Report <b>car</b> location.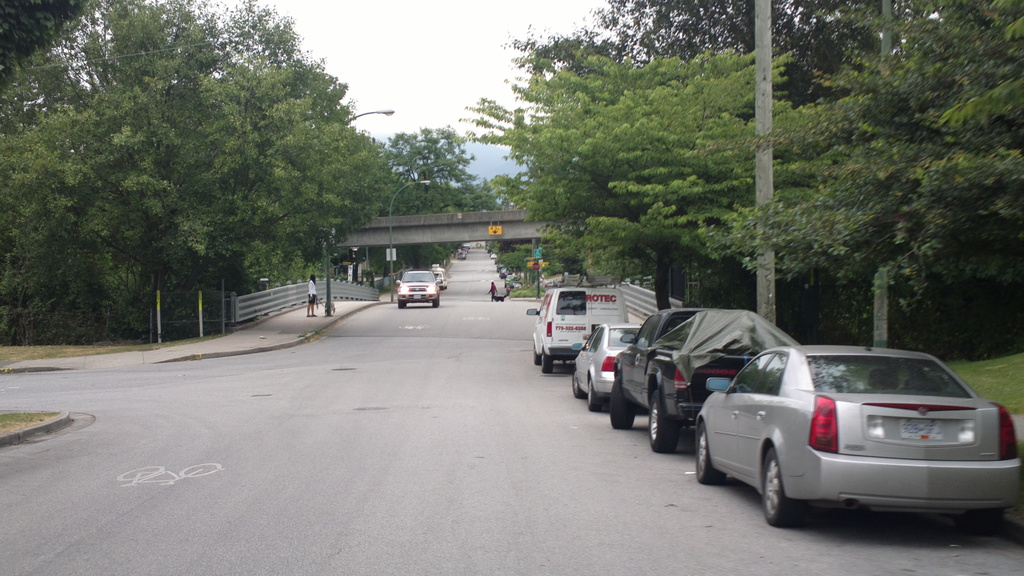
Report: BBox(508, 280, 521, 288).
